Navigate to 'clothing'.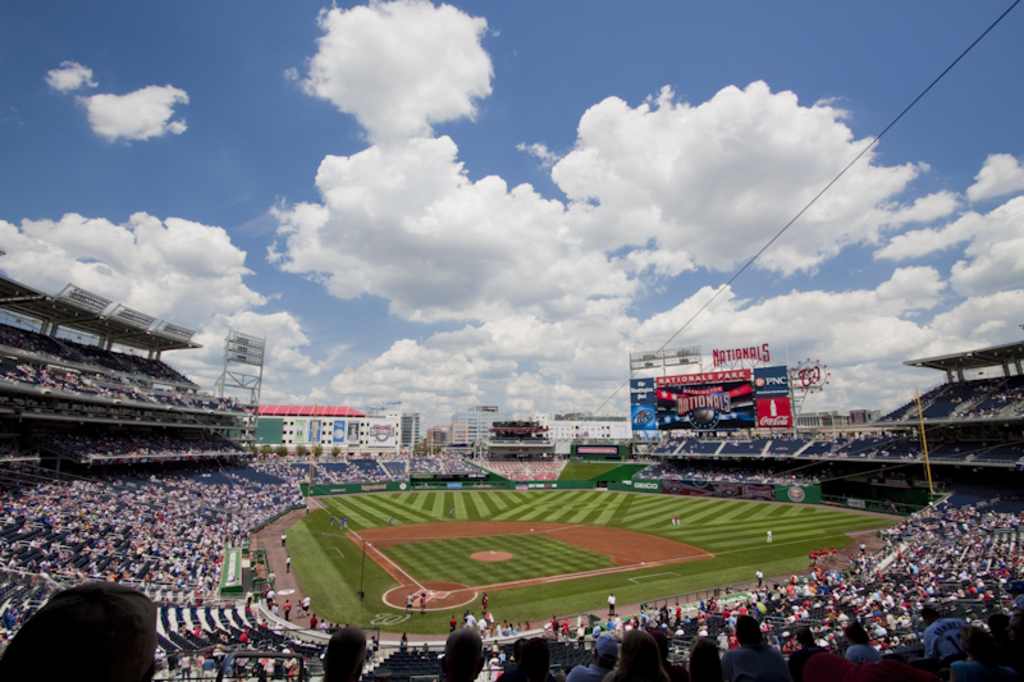
Navigation target: (716,647,786,679).
